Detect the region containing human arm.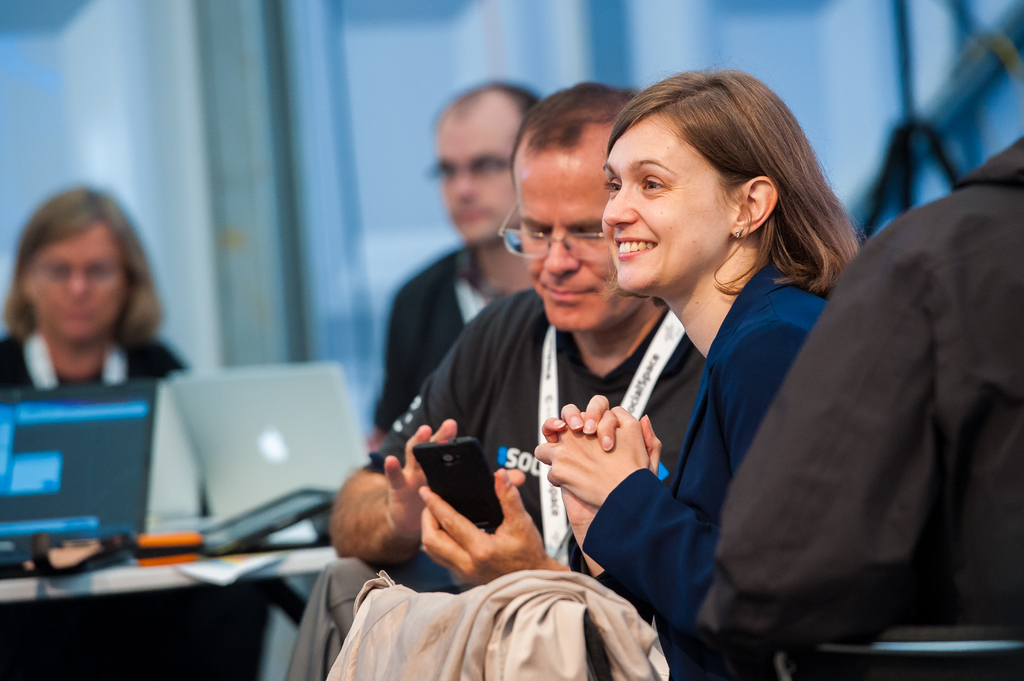
[550,390,671,600].
